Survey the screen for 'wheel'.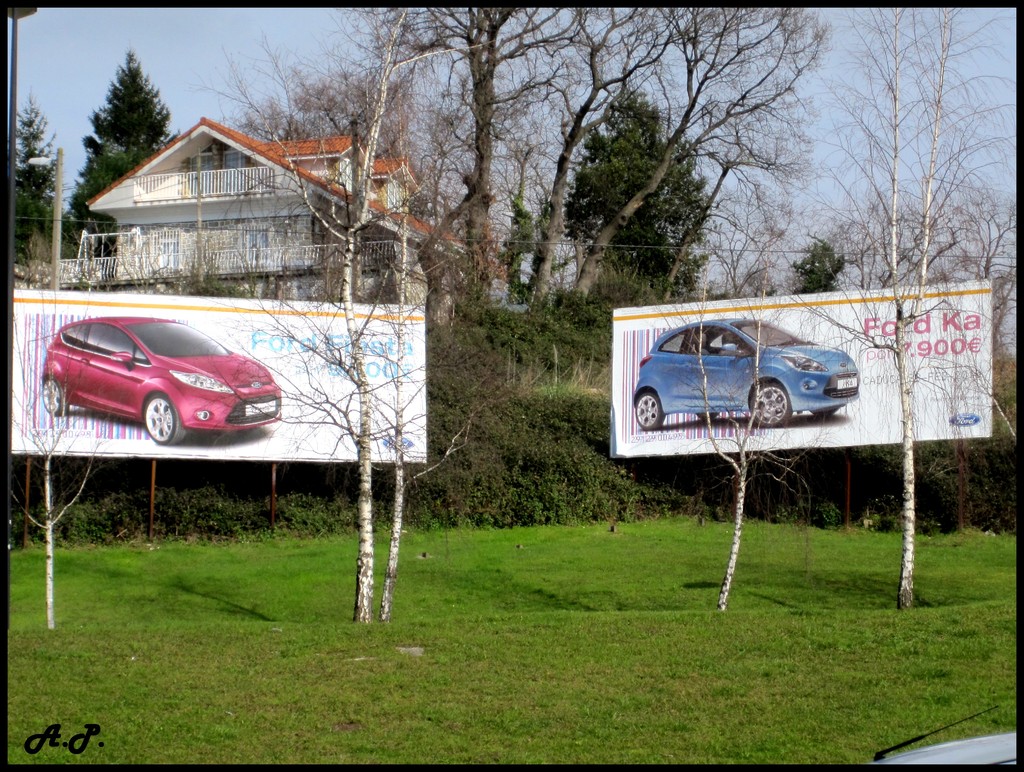
Survey found: 40 376 69 412.
